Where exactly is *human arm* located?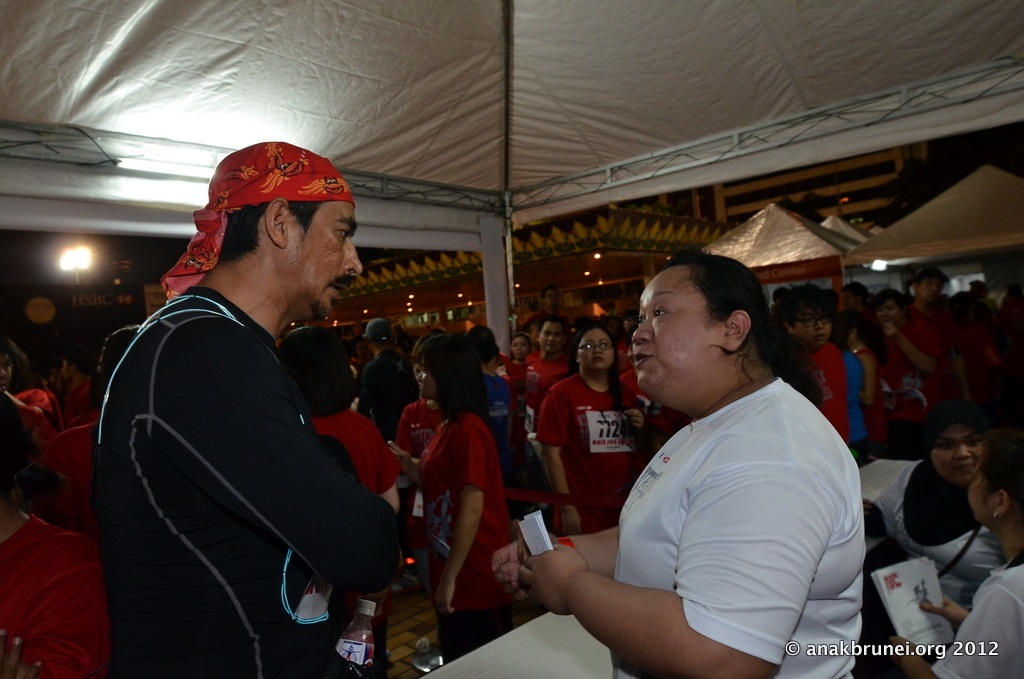
Its bounding box is locate(141, 313, 407, 588).
